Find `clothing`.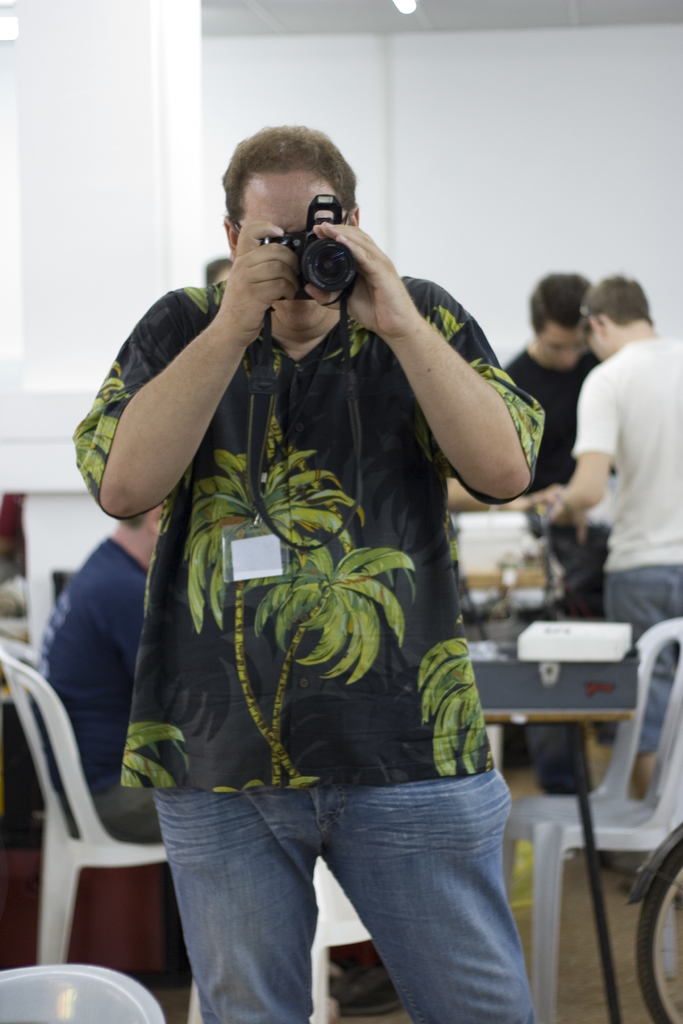
77,274,552,1023.
